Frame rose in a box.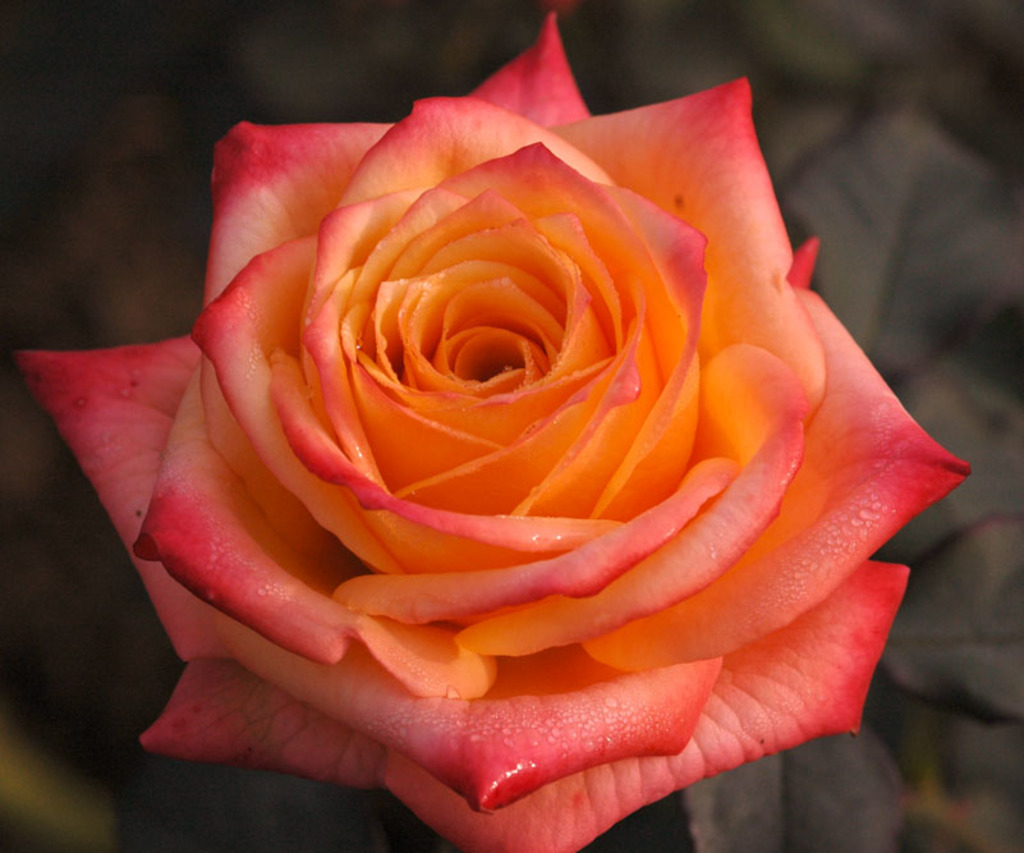
crop(13, 6, 973, 852).
